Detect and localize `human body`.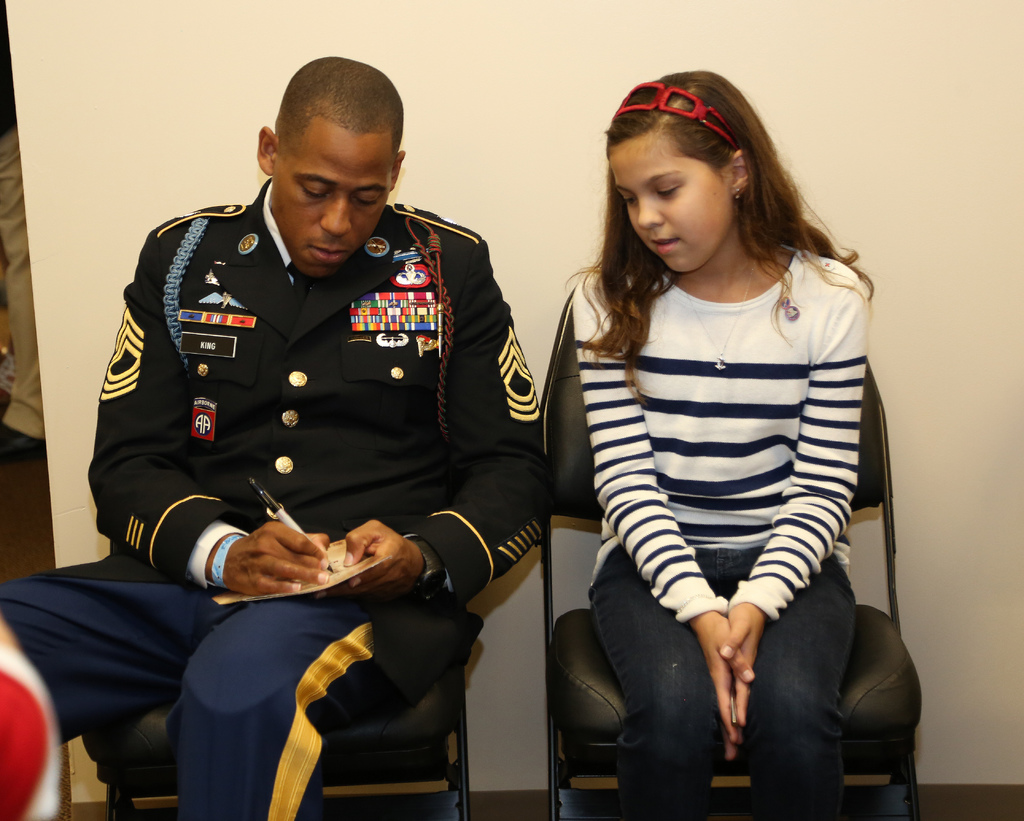
Localized at [523, 87, 892, 820].
